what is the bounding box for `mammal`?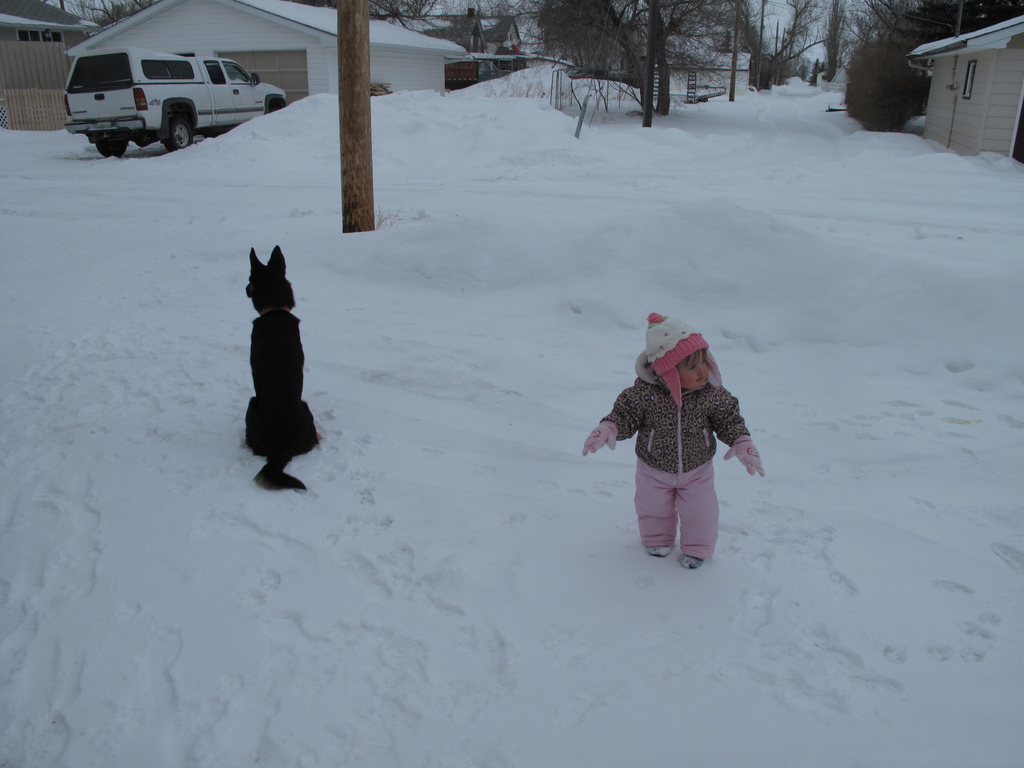
detection(583, 312, 767, 573).
